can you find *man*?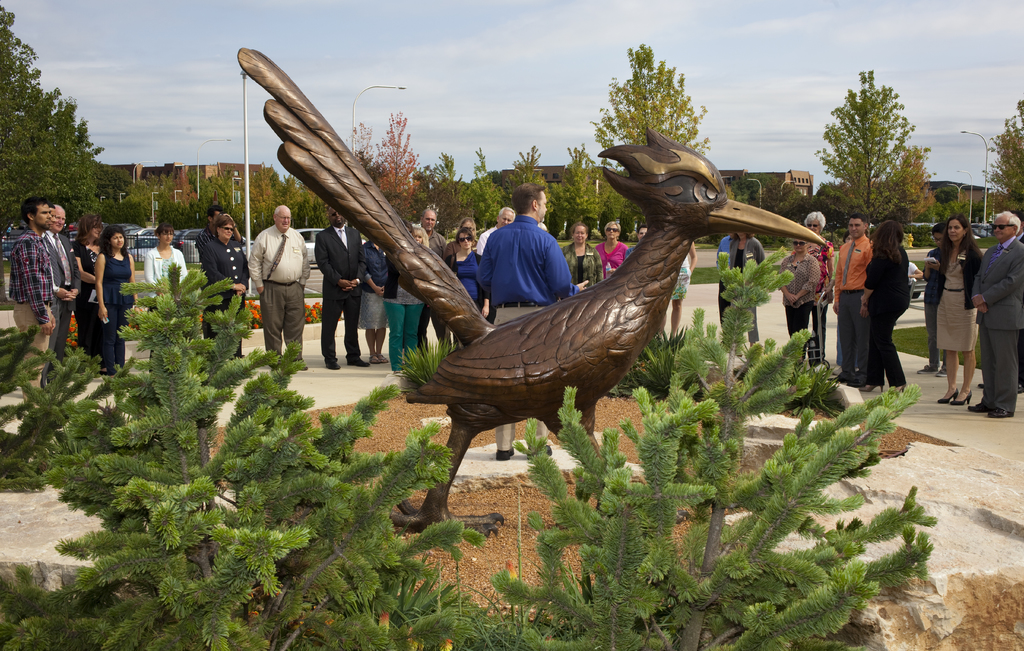
Yes, bounding box: box=[40, 209, 82, 389].
